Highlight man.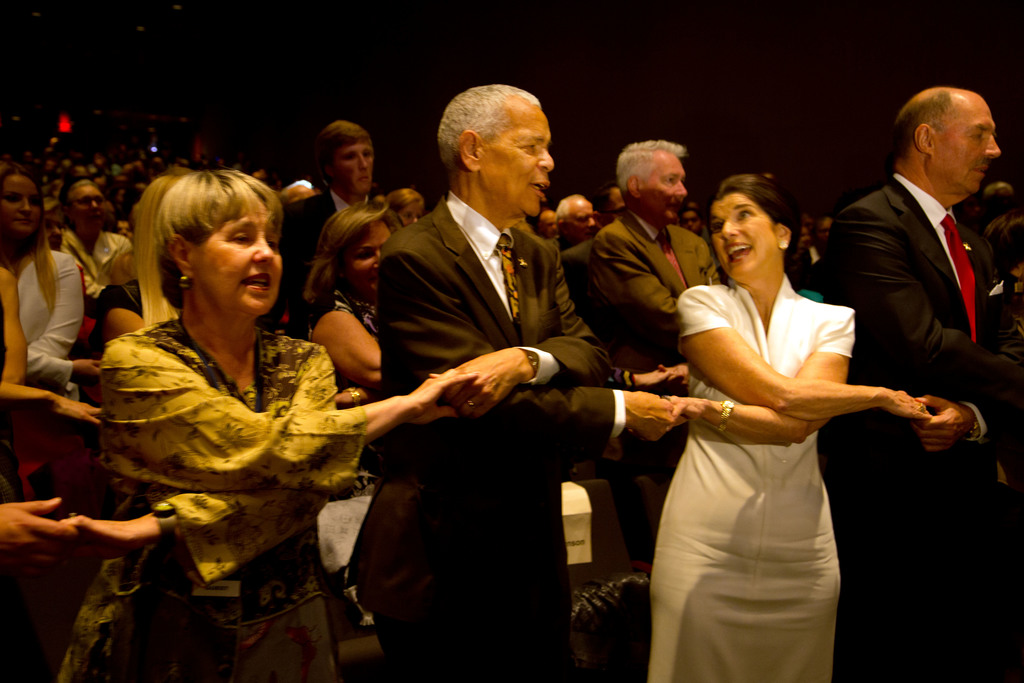
Highlighted region: Rect(588, 138, 715, 570).
